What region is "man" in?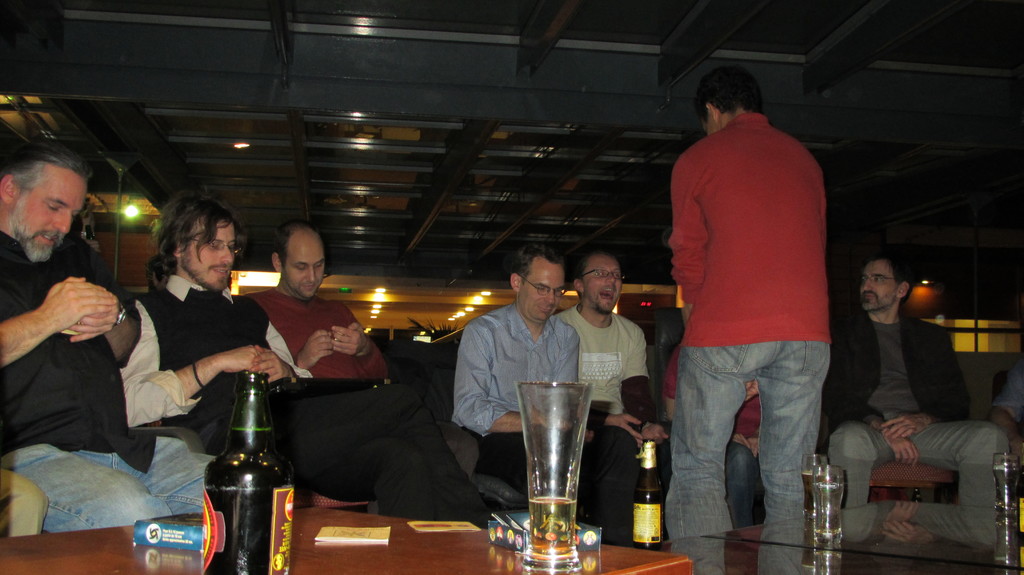
pyautogui.locateOnScreen(554, 252, 678, 535).
